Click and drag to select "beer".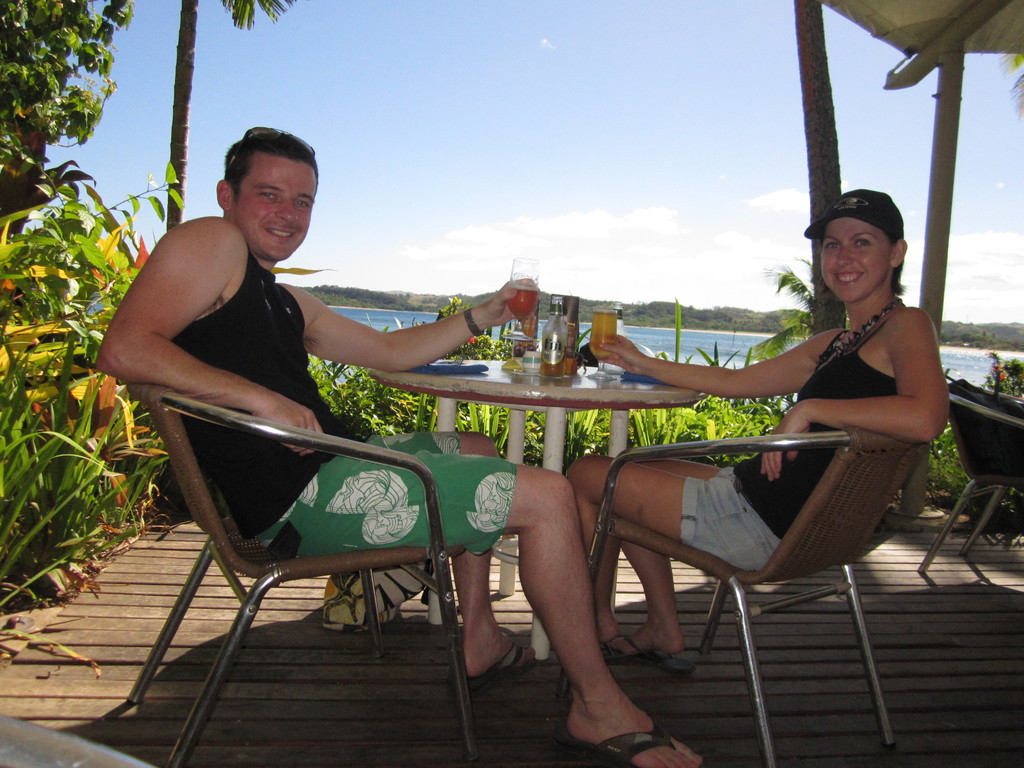
Selection: <bbox>588, 311, 618, 364</bbox>.
